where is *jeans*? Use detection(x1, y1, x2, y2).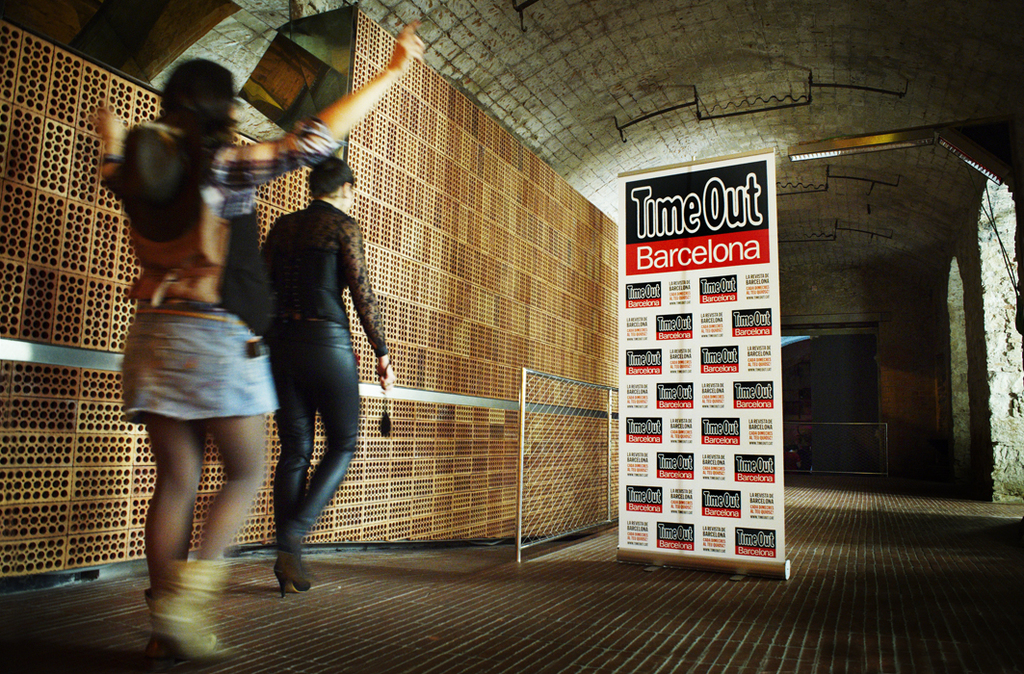
detection(249, 320, 368, 571).
